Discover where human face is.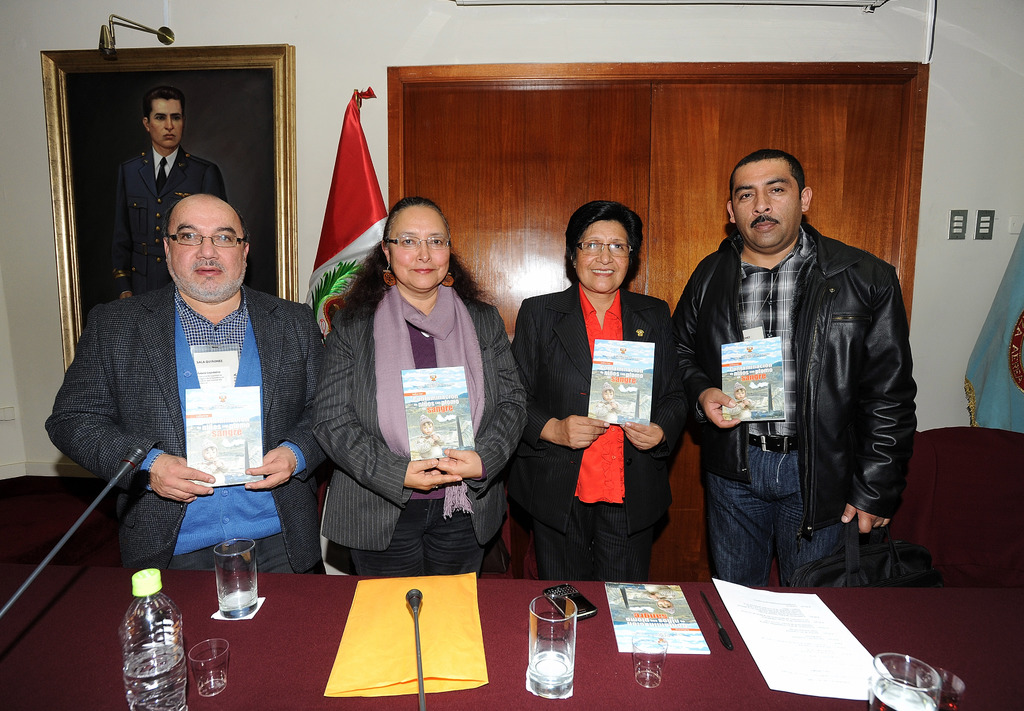
Discovered at (151, 100, 182, 148).
